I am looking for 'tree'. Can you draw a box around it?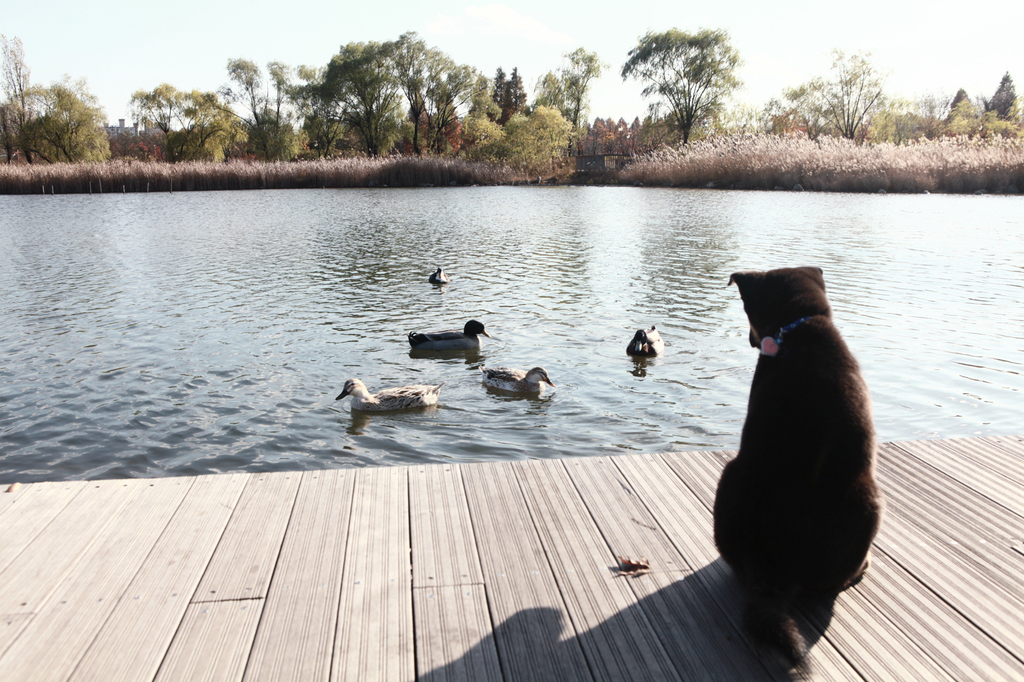
Sure, the bounding box is box(936, 99, 984, 141).
